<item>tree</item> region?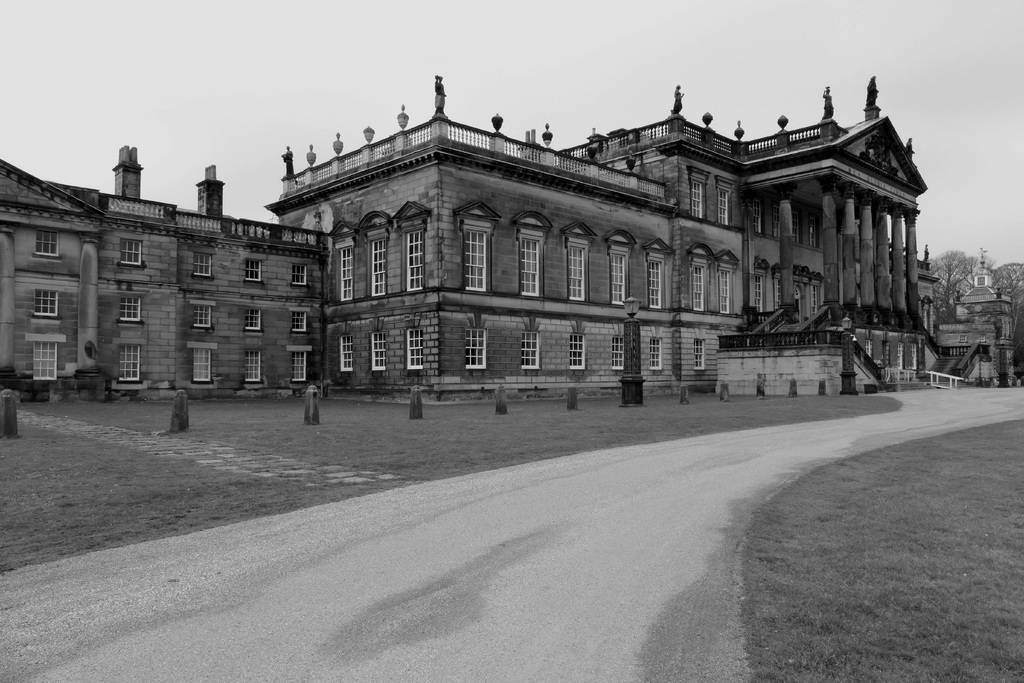
{"left": 988, "top": 258, "right": 1023, "bottom": 317}
